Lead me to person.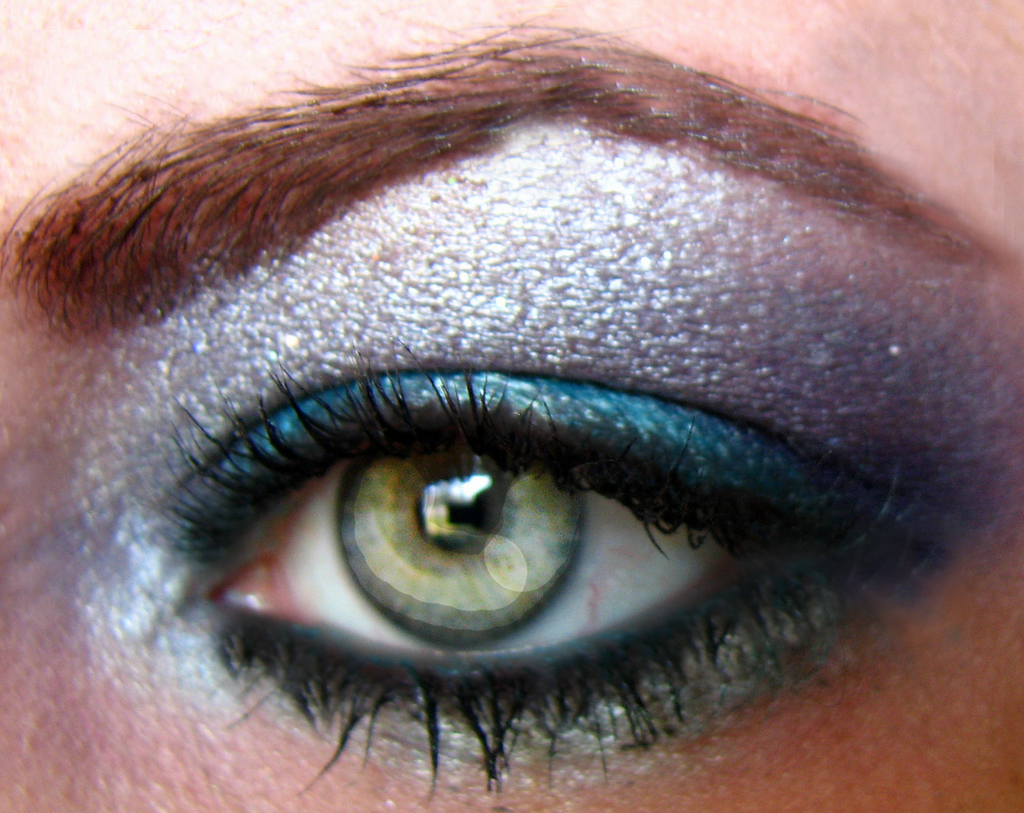
Lead to locate(0, 0, 1023, 812).
